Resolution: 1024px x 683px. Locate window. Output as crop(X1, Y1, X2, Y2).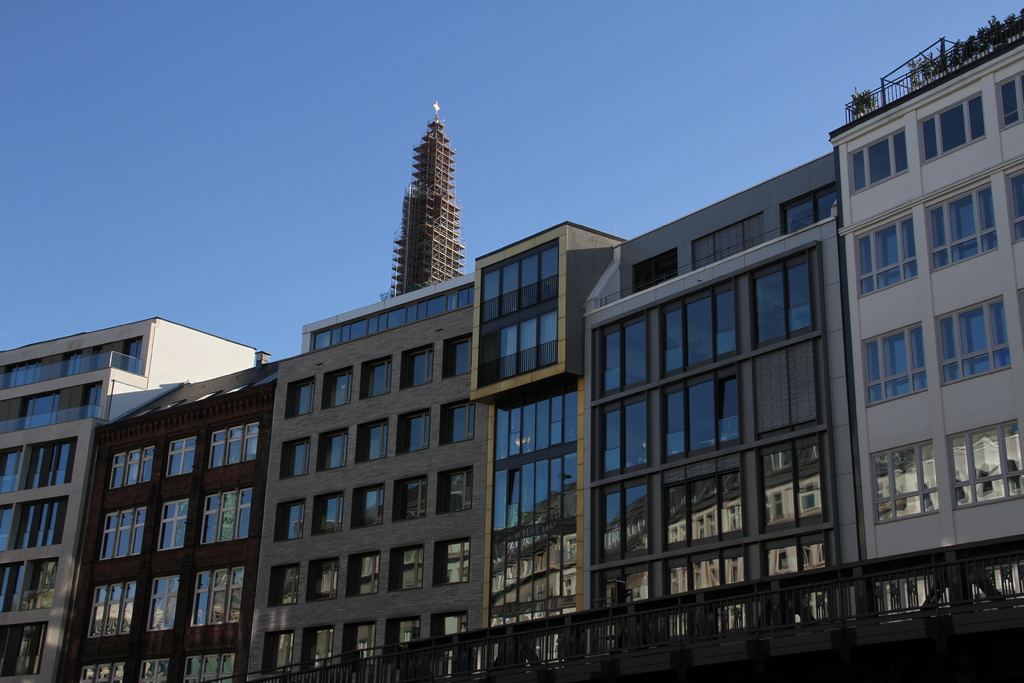
crop(280, 438, 311, 481).
